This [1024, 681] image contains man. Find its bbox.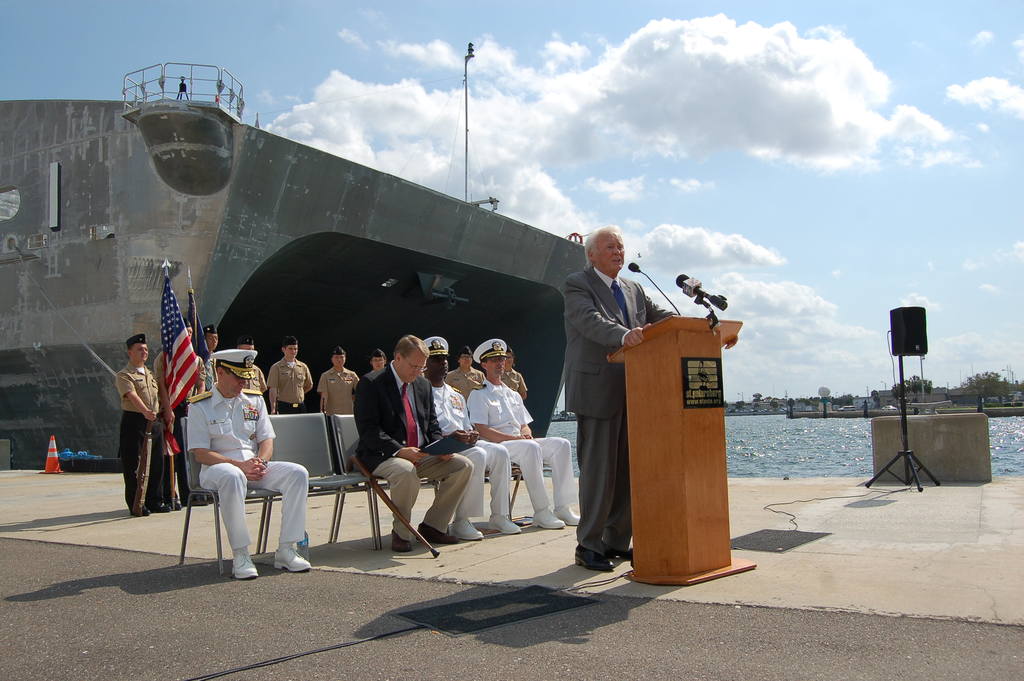
pyautogui.locateOnScreen(114, 327, 164, 518).
